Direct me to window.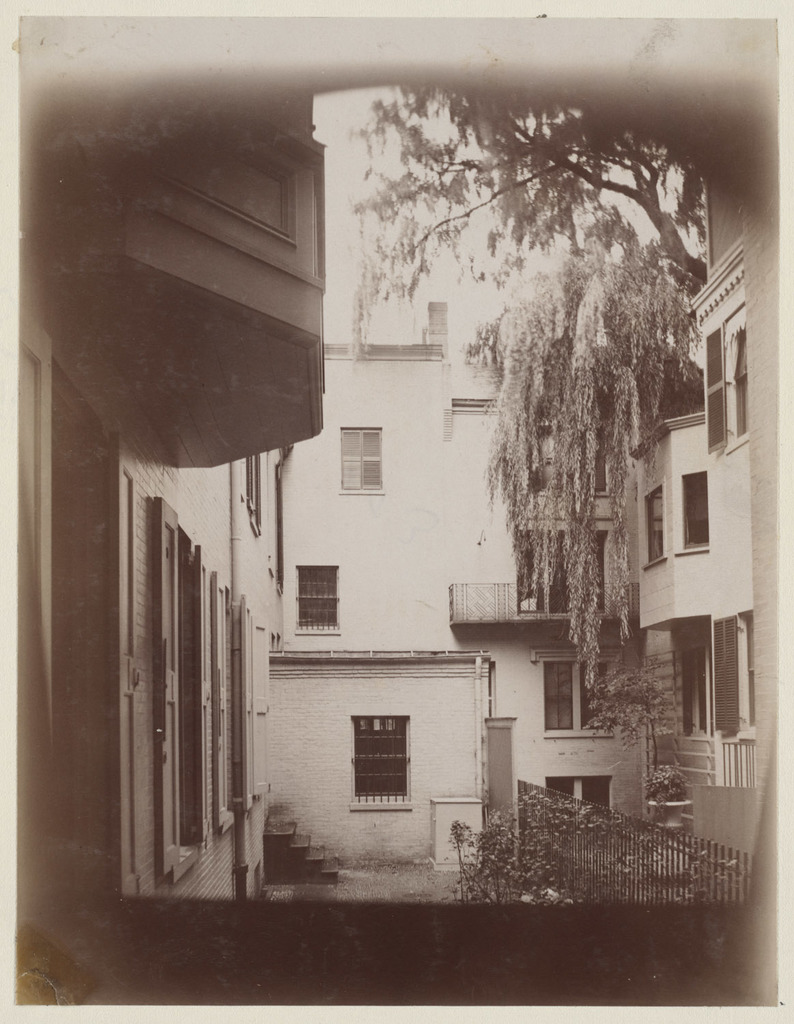
Direction: [540, 783, 619, 842].
